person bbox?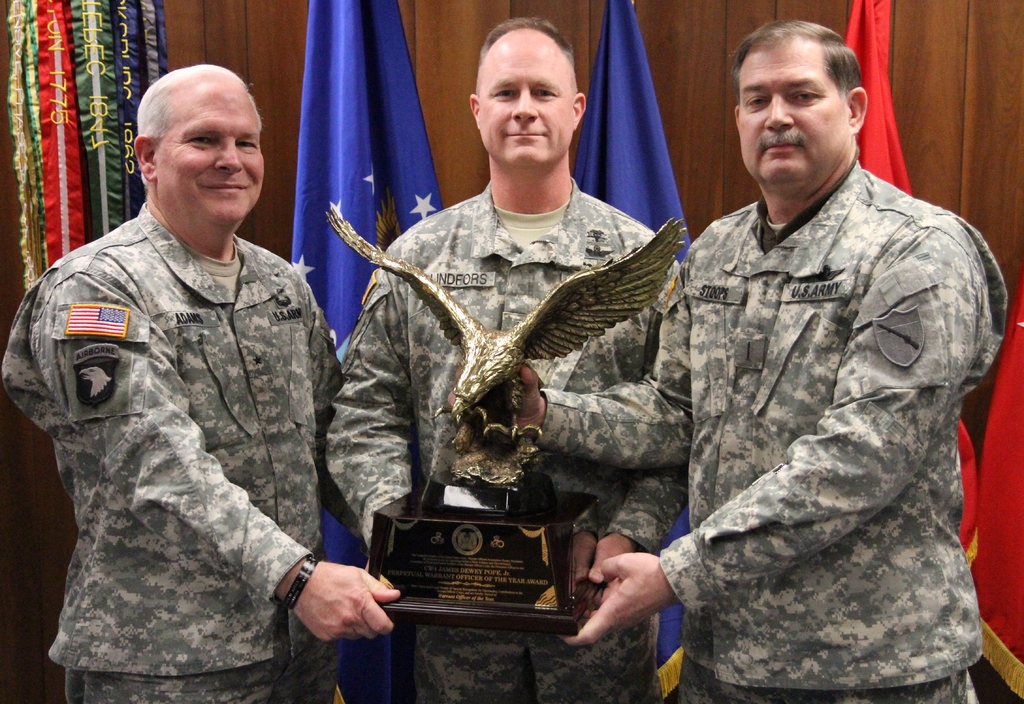
detection(445, 20, 1016, 703)
